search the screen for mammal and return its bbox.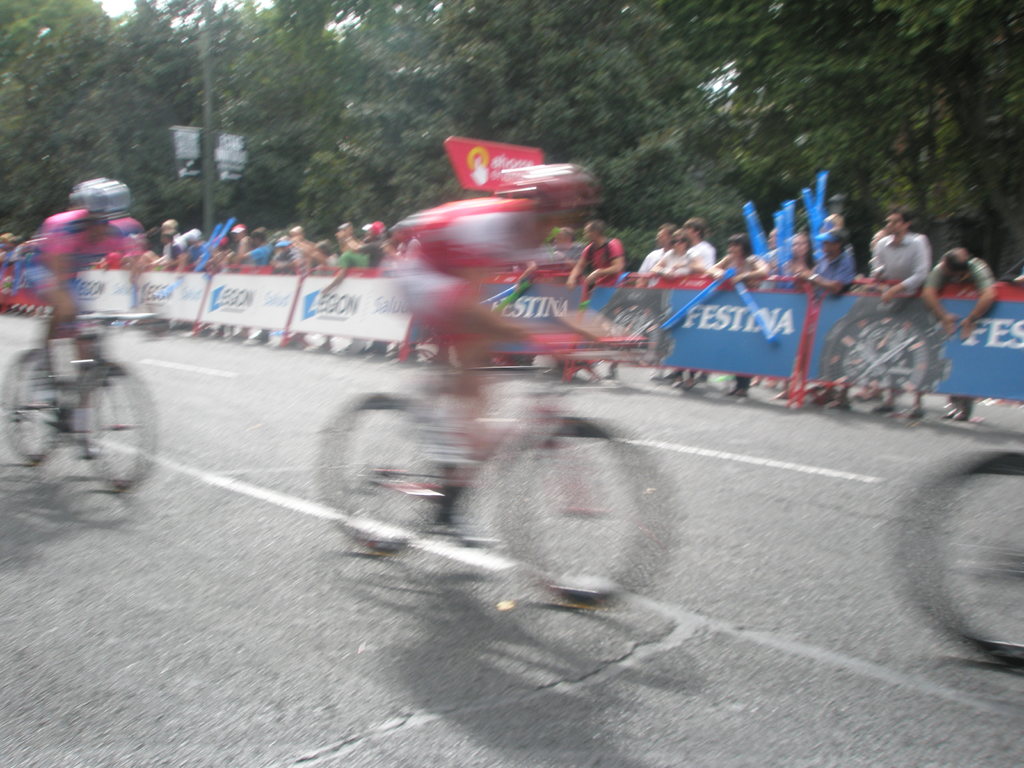
Found: <box>1,172,152,413</box>.
